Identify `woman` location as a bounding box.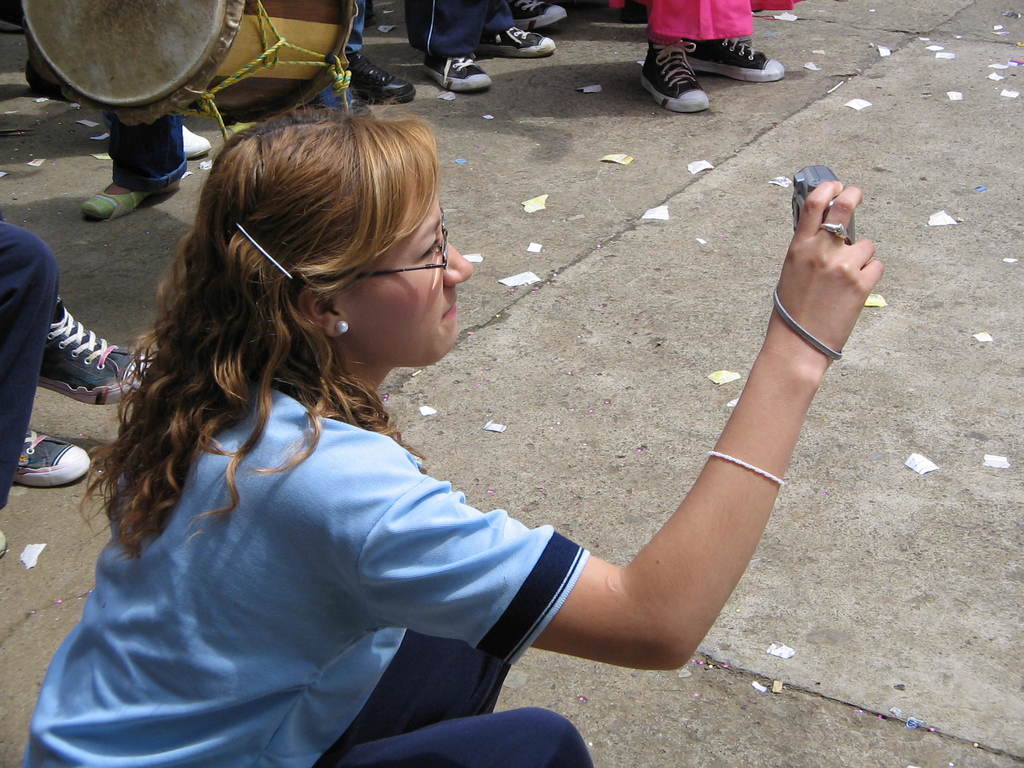
{"x1": 17, "y1": 61, "x2": 887, "y2": 767}.
